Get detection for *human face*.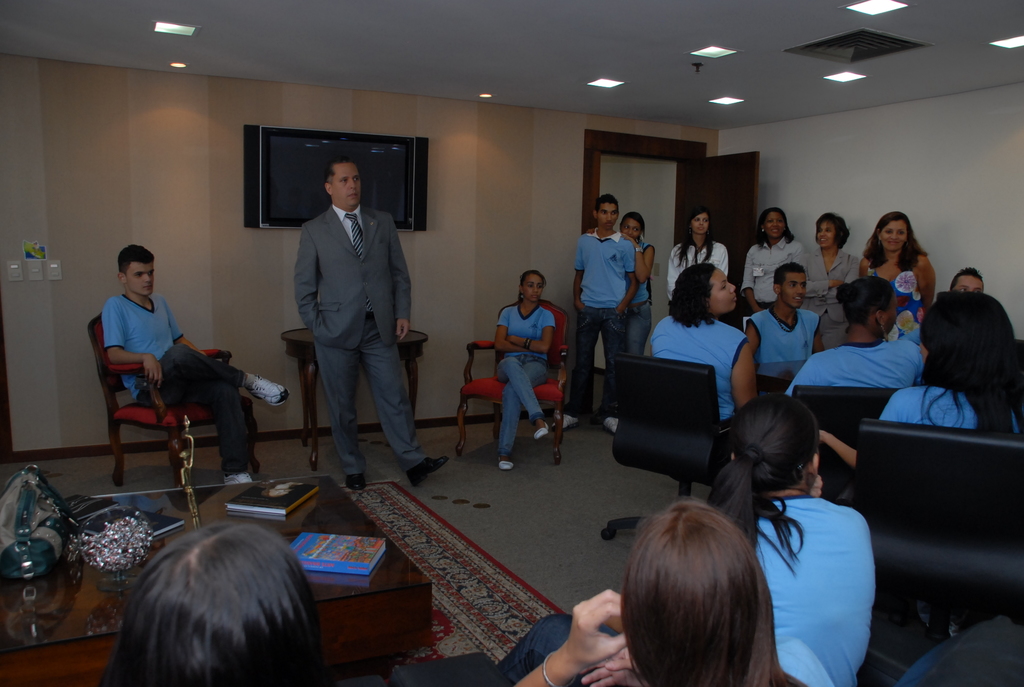
Detection: 124, 260, 152, 297.
